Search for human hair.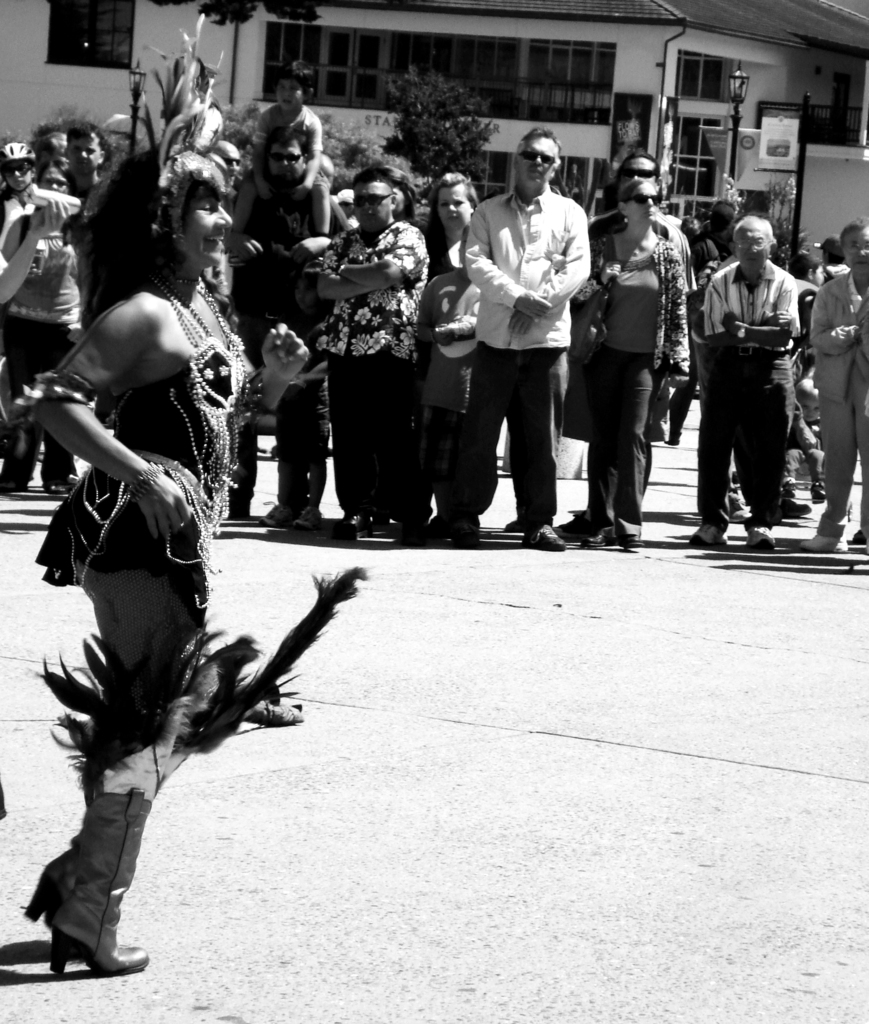
Found at region(619, 175, 654, 200).
